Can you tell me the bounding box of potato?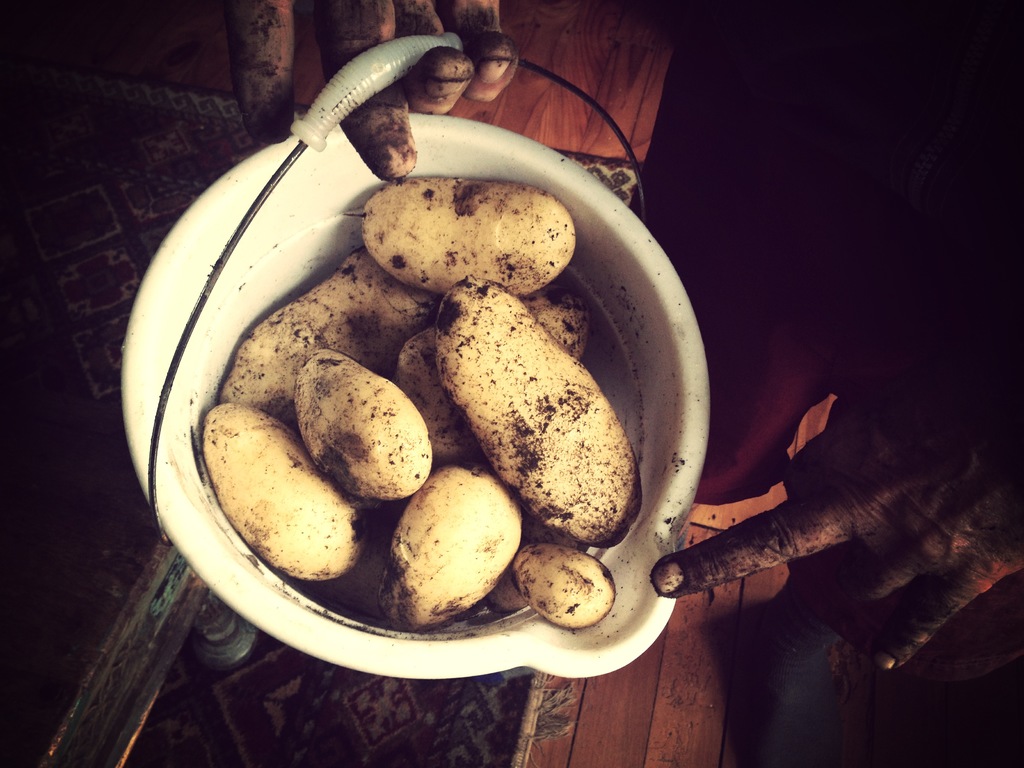
<region>433, 278, 643, 548</region>.
